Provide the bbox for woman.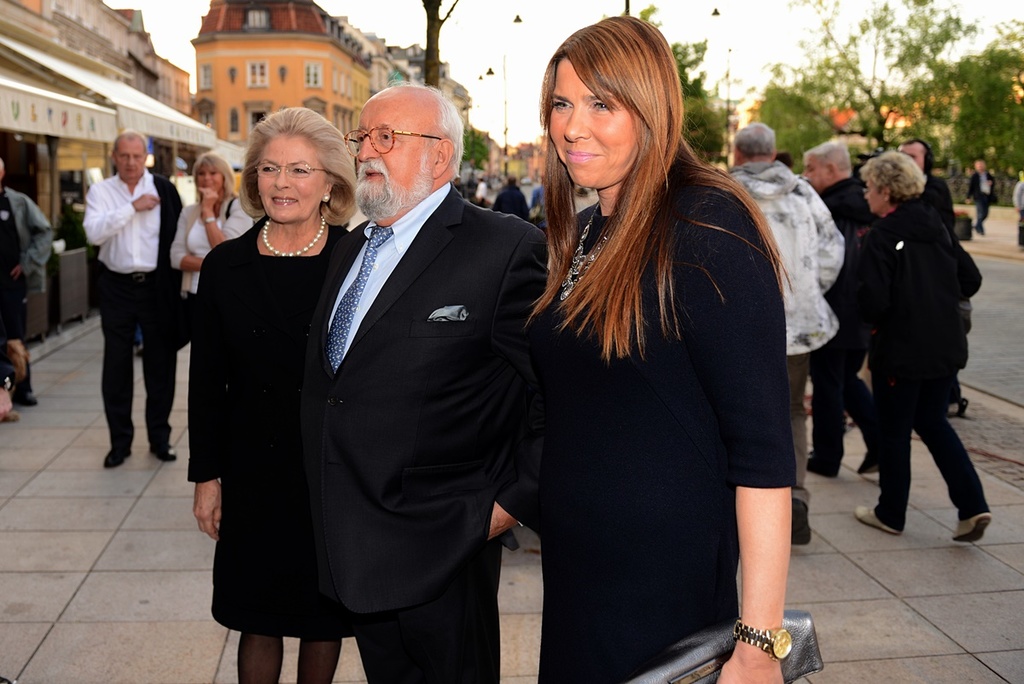
(x1=506, y1=13, x2=843, y2=683).
